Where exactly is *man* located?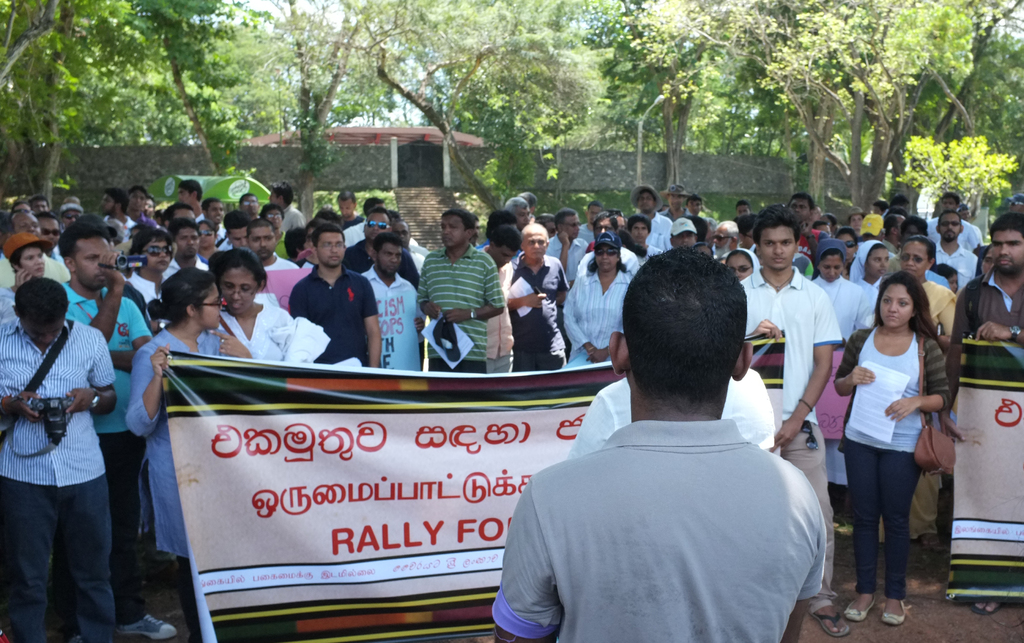
Its bounding box is 920:189:983:251.
